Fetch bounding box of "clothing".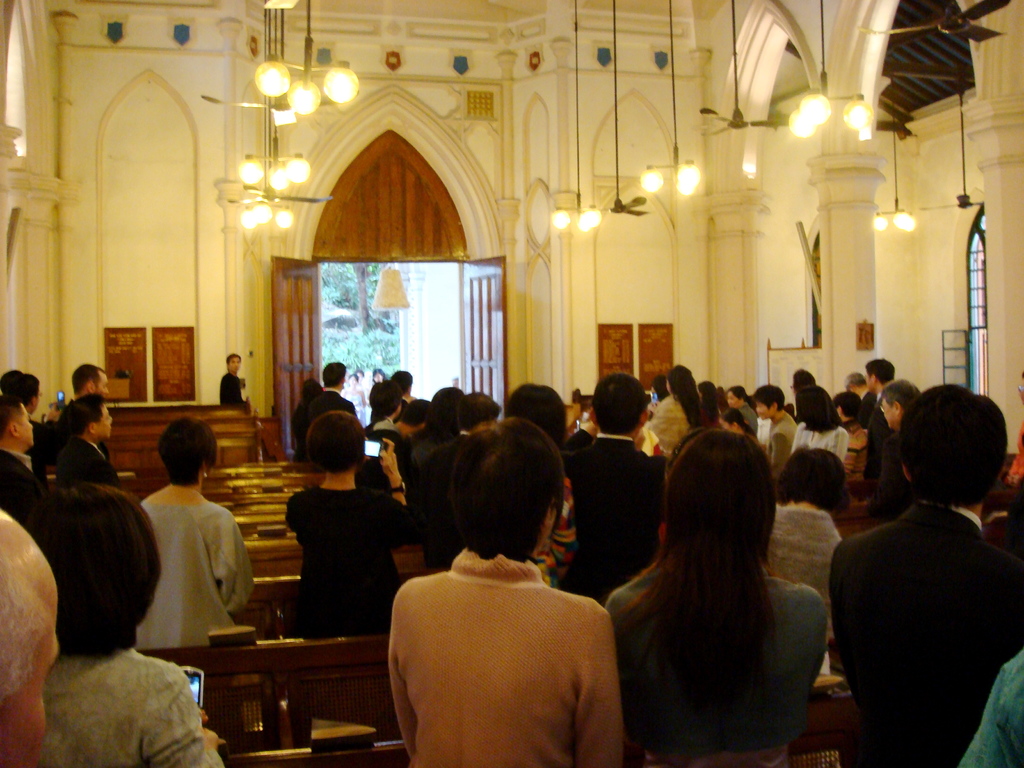
Bbox: rect(764, 413, 799, 483).
